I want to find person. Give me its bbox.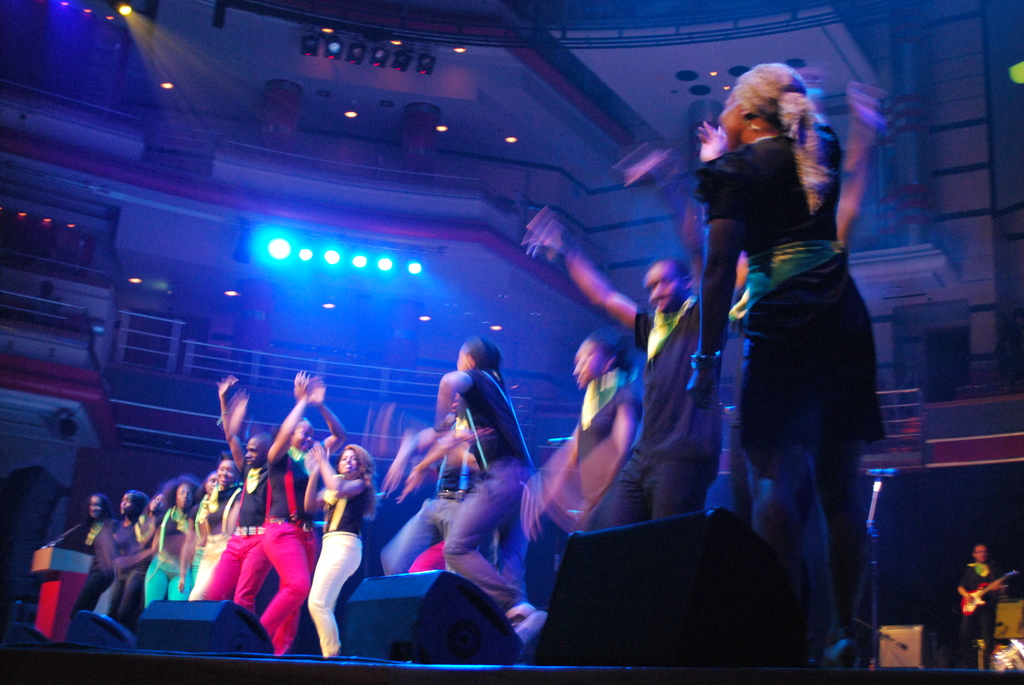
146 484 195 604.
